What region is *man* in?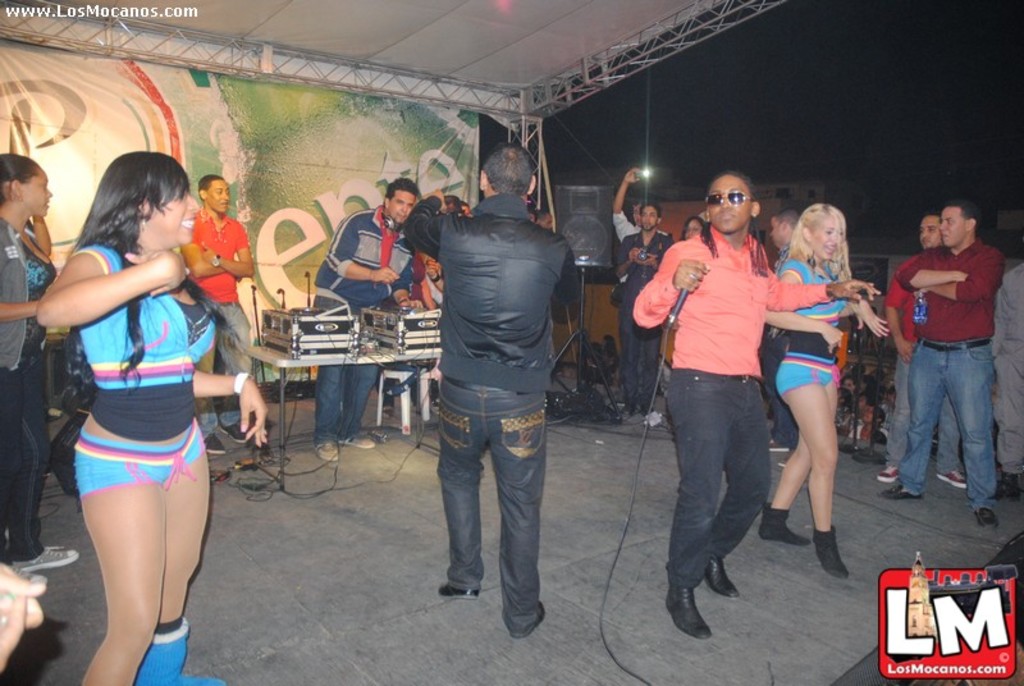
[left=634, top=172, right=878, bottom=646].
